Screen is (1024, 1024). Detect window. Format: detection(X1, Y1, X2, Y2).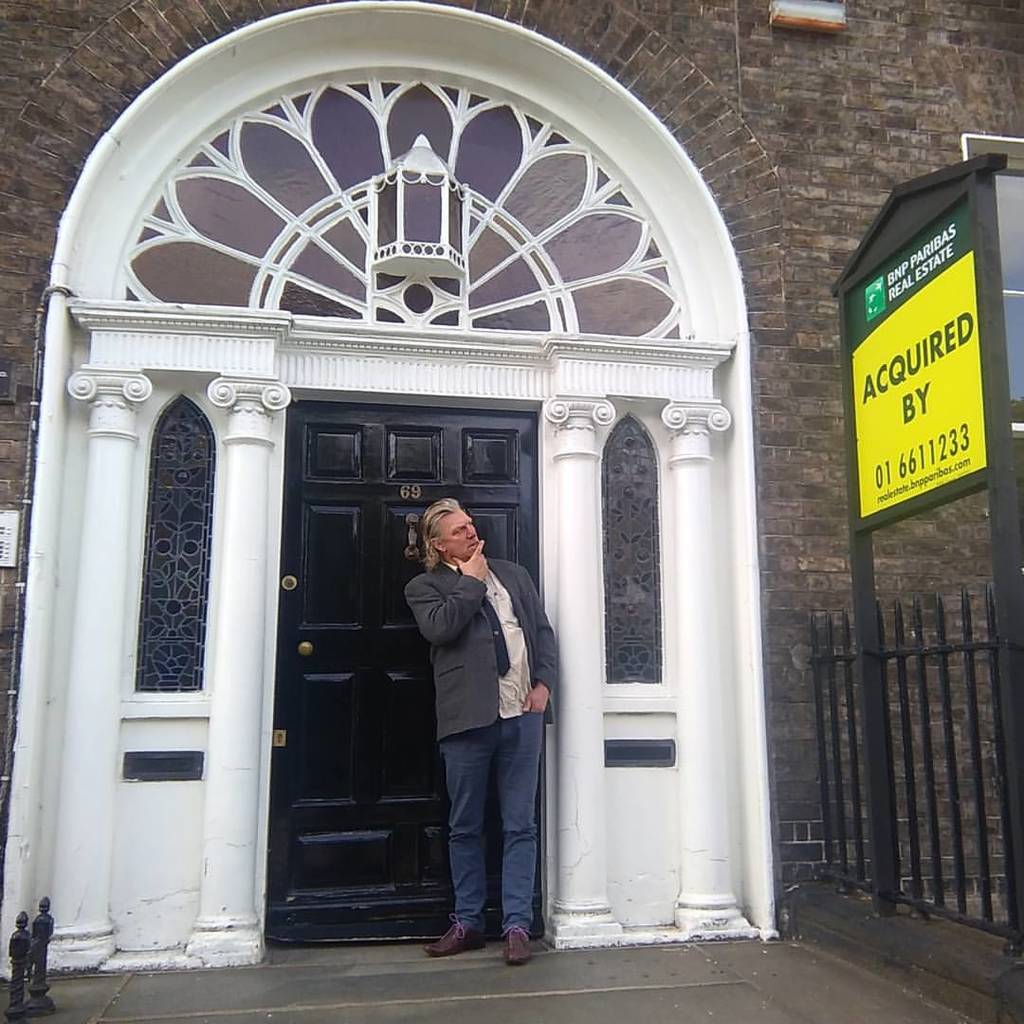
detection(1002, 167, 1023, 438).
